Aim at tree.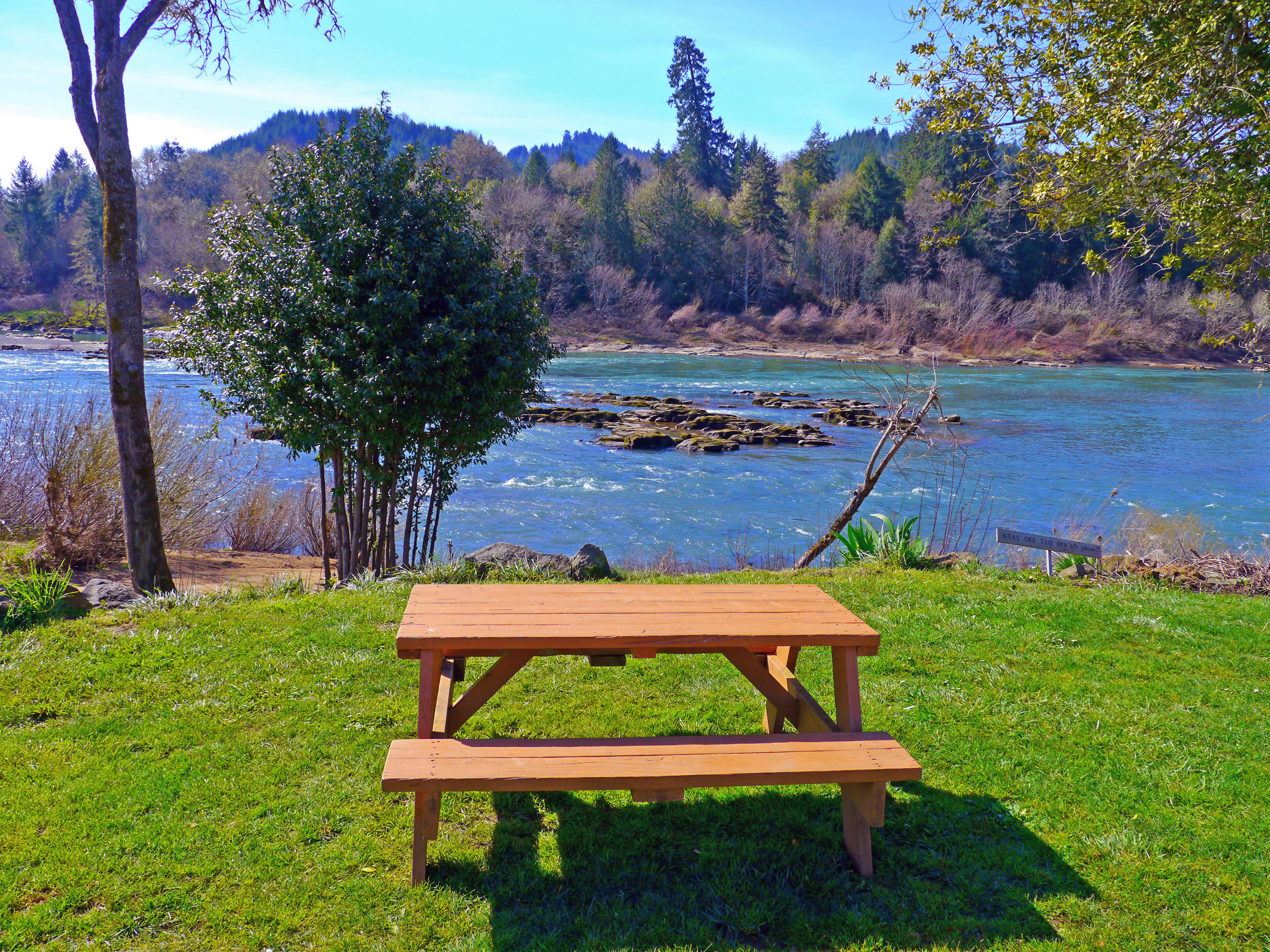
Aimed at BBox(327, 59, 353, 103).
